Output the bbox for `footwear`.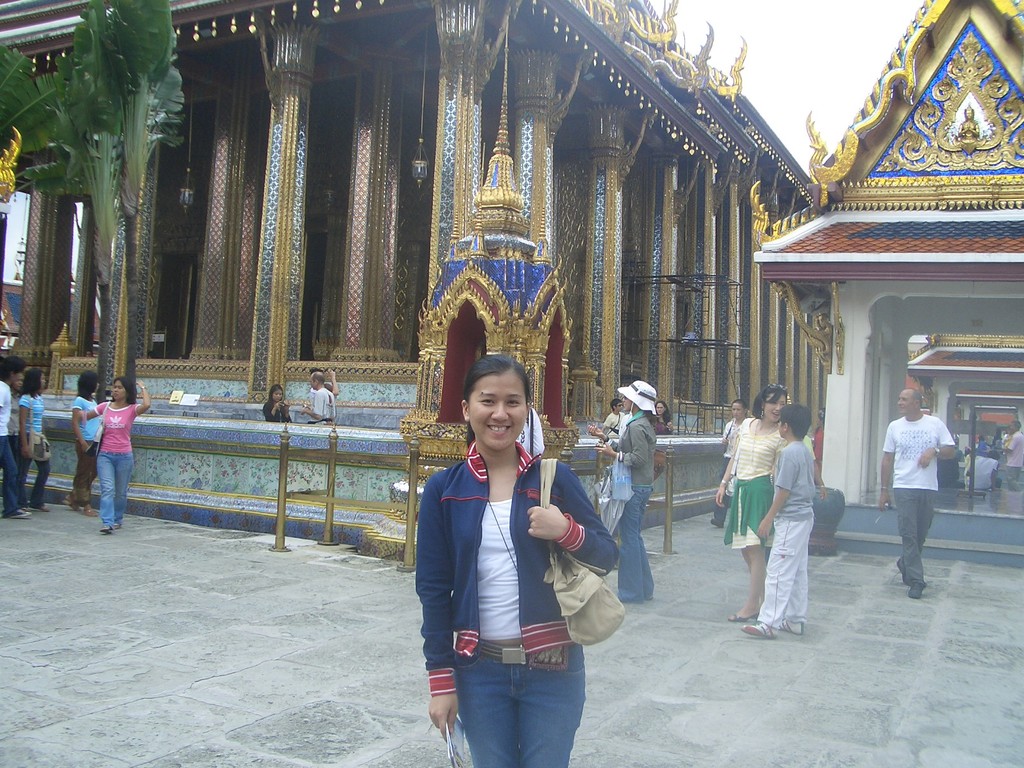
select_region(892, 557, 923, 604).
